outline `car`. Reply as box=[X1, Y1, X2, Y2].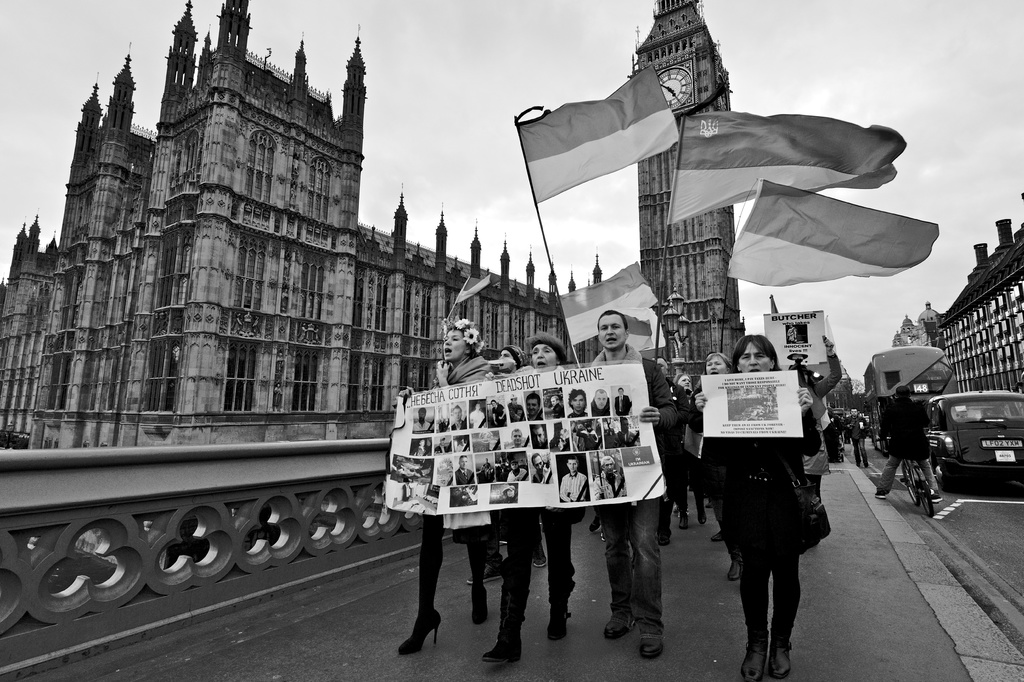
box=[892, 369, 1023, 504].
